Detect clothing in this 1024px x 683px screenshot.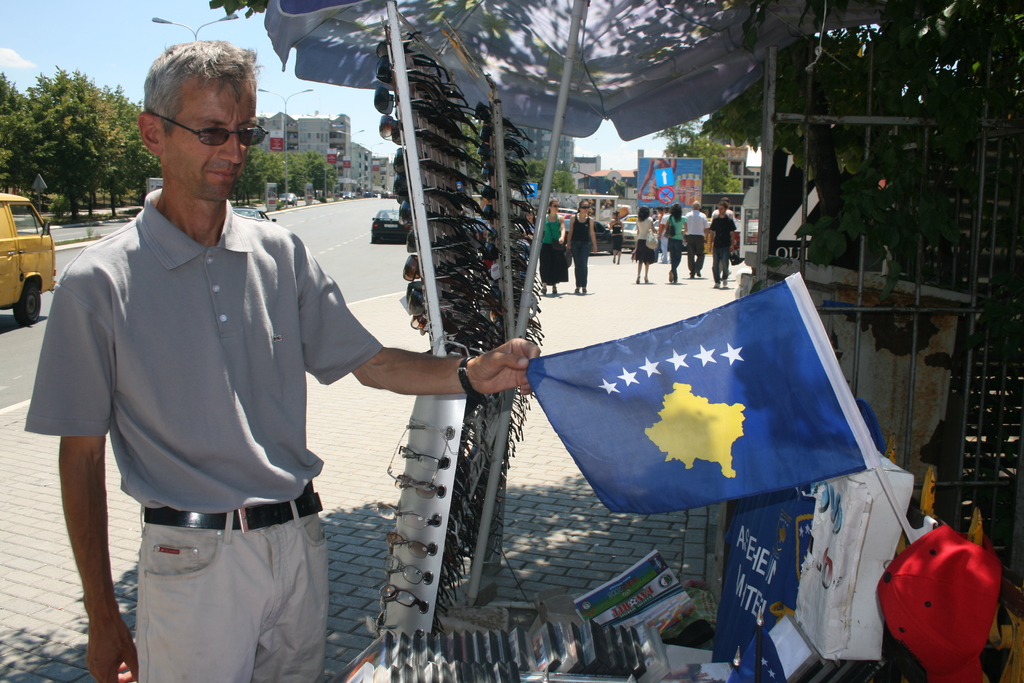
Detection: l=666, t=212, r=682, b=276.
